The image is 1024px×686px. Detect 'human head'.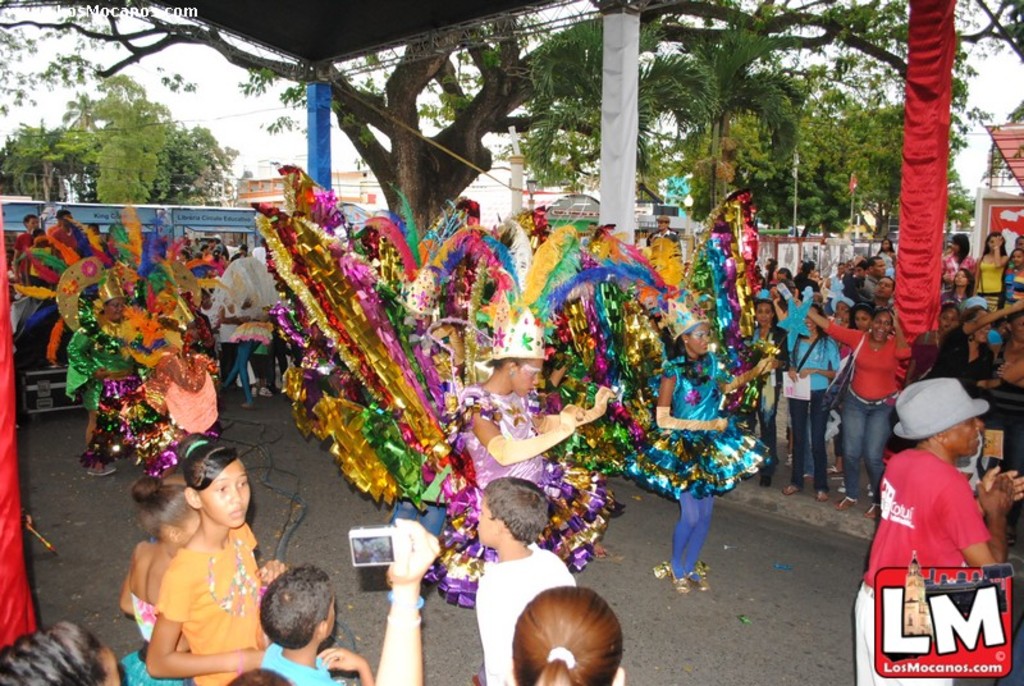
Detection: 934/301/959/330.
